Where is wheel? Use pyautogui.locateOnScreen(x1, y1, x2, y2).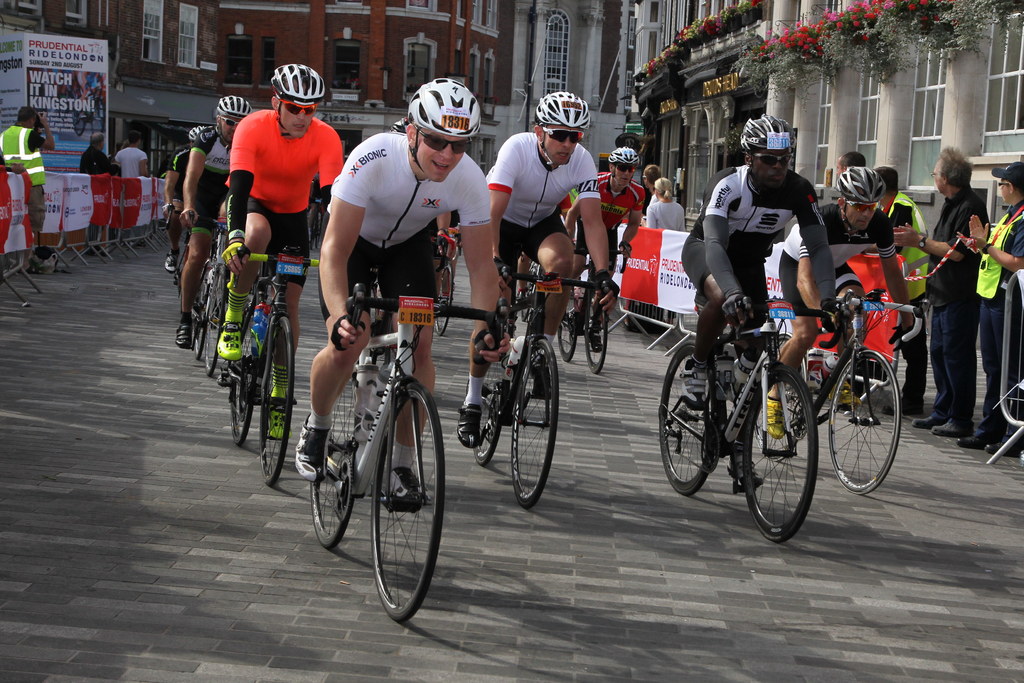
pyautogui.locateOnScreen(511, 333, 560, 511).
